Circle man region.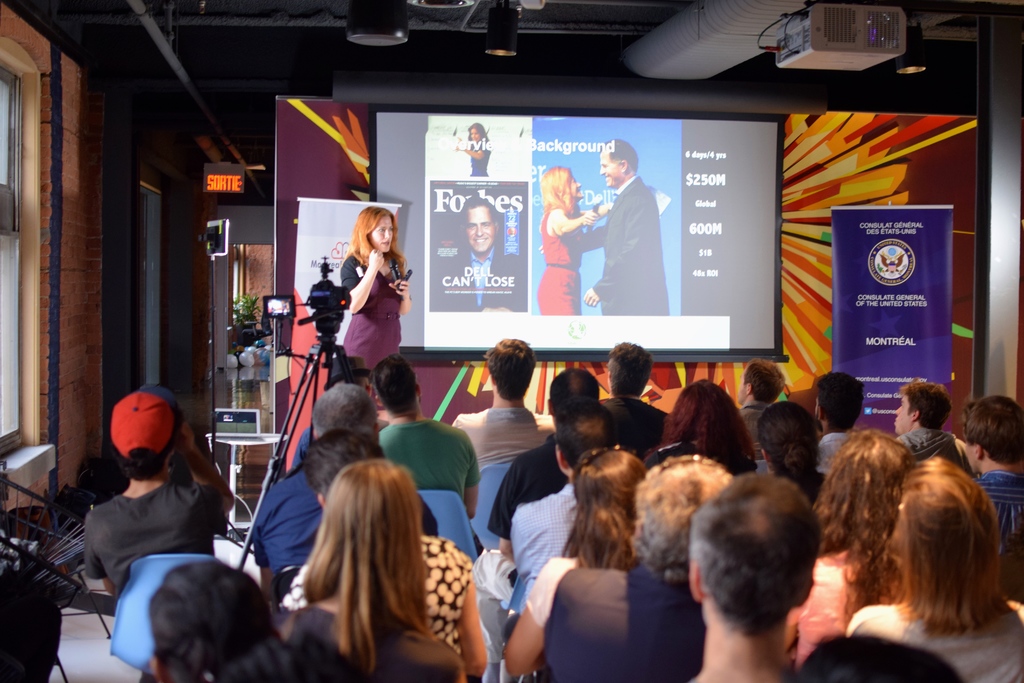
Region: 678 465 826 682.
